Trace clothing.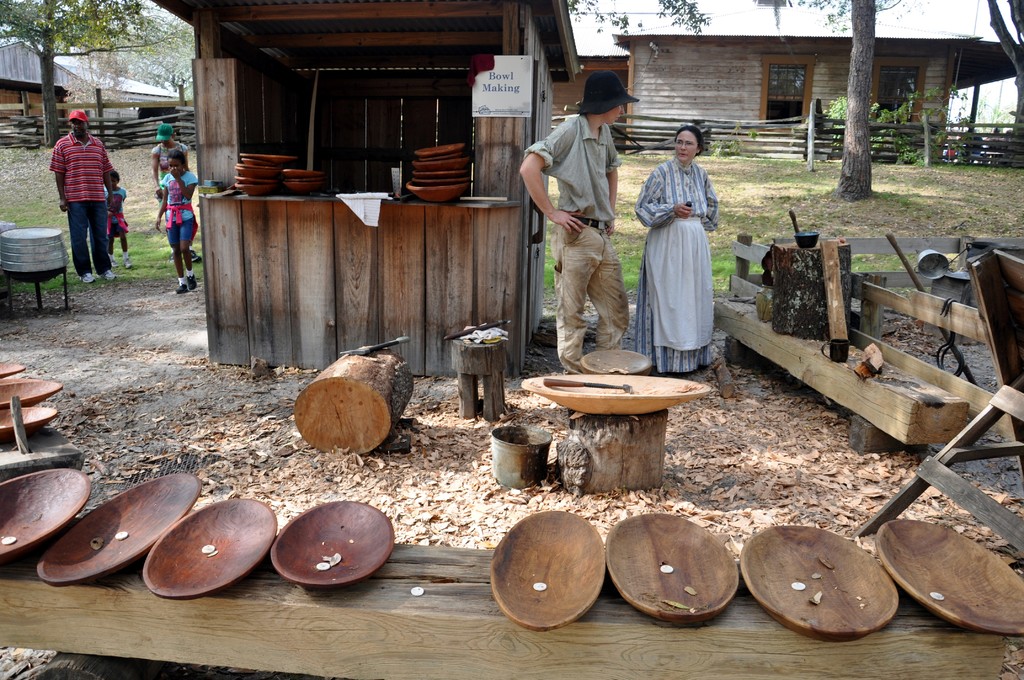
Traced to 102,185,129,240.
